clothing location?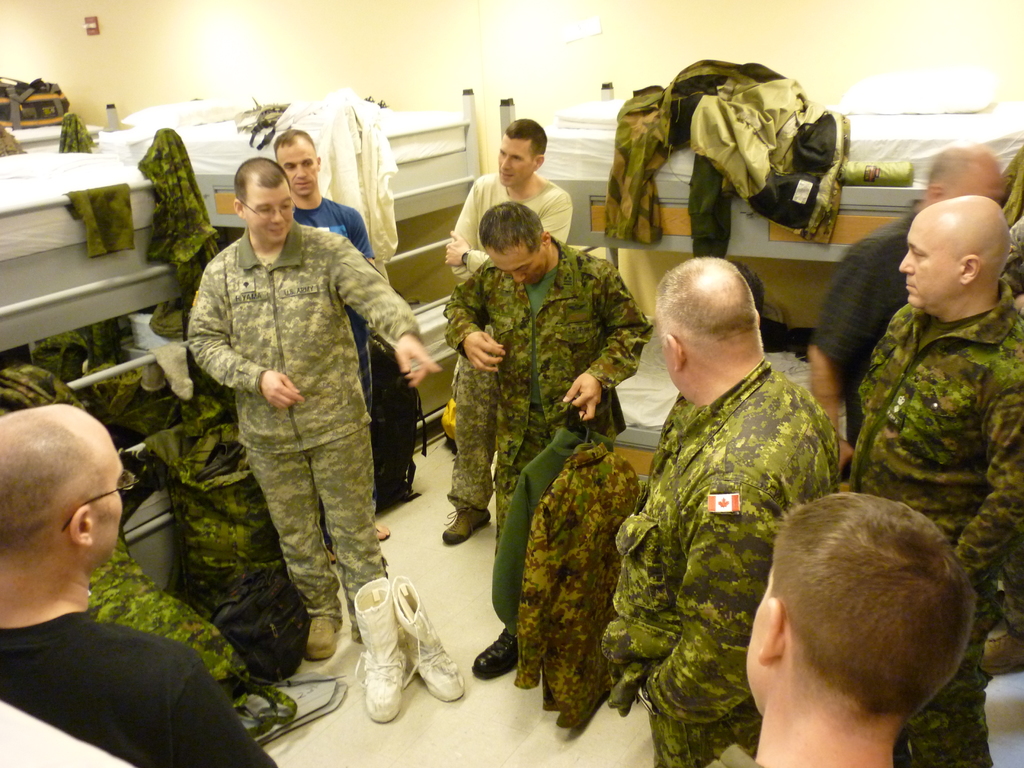
left=436, top=253, right=657, bottom=637
